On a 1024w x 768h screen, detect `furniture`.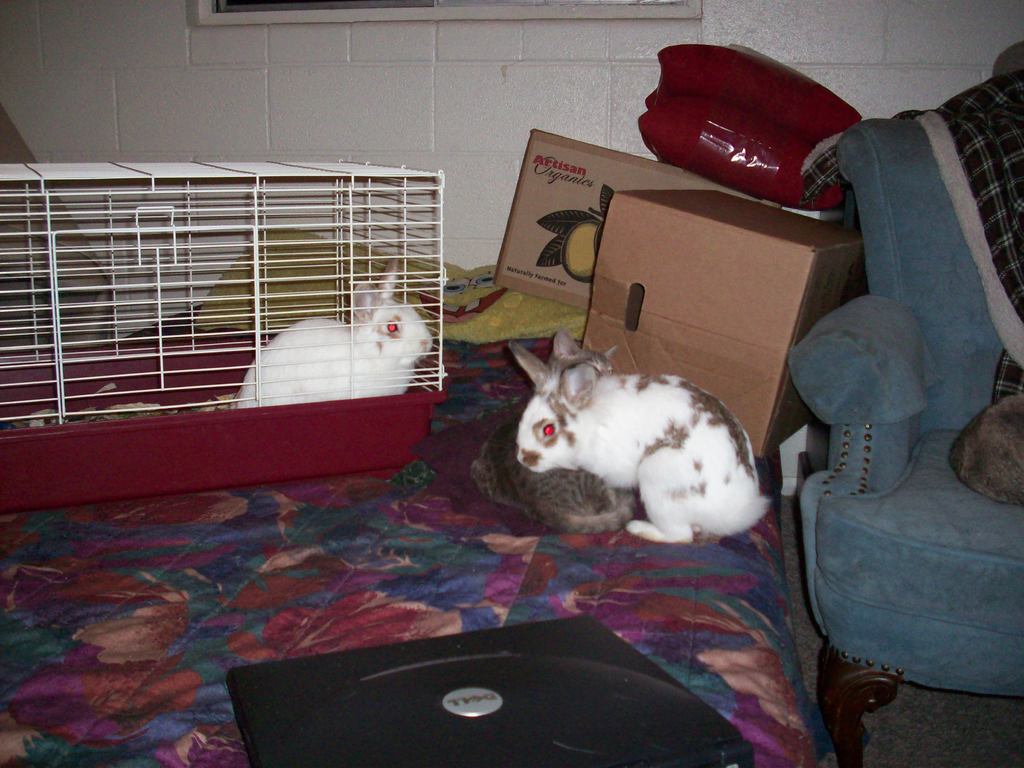
0:227:835:767.
